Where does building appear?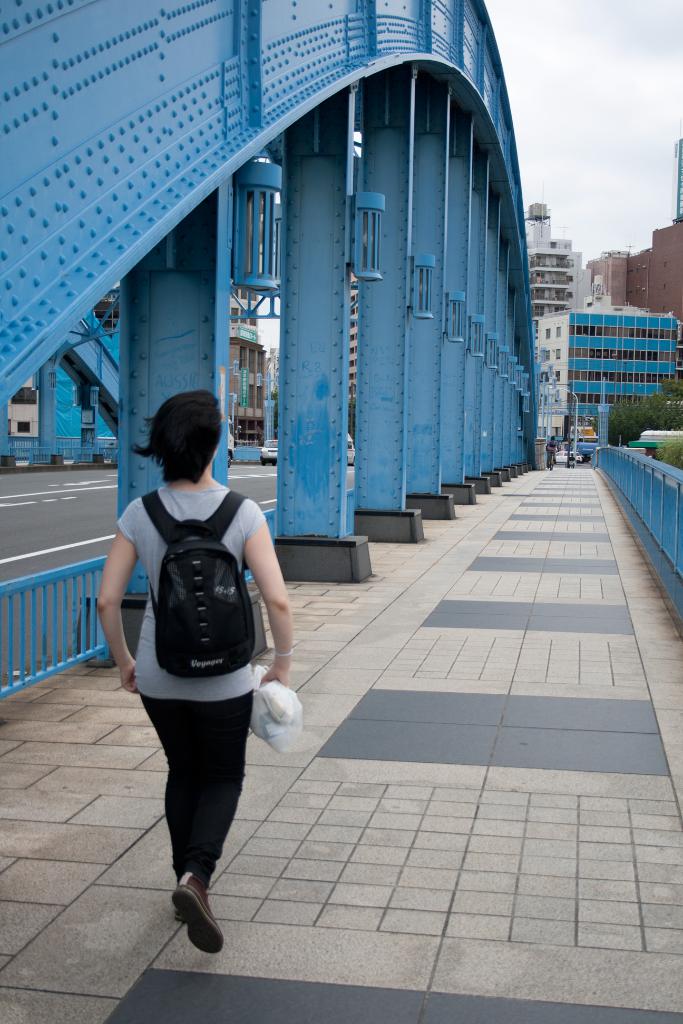
Appears at (left=633, top=223, right=682, bottom=309).
